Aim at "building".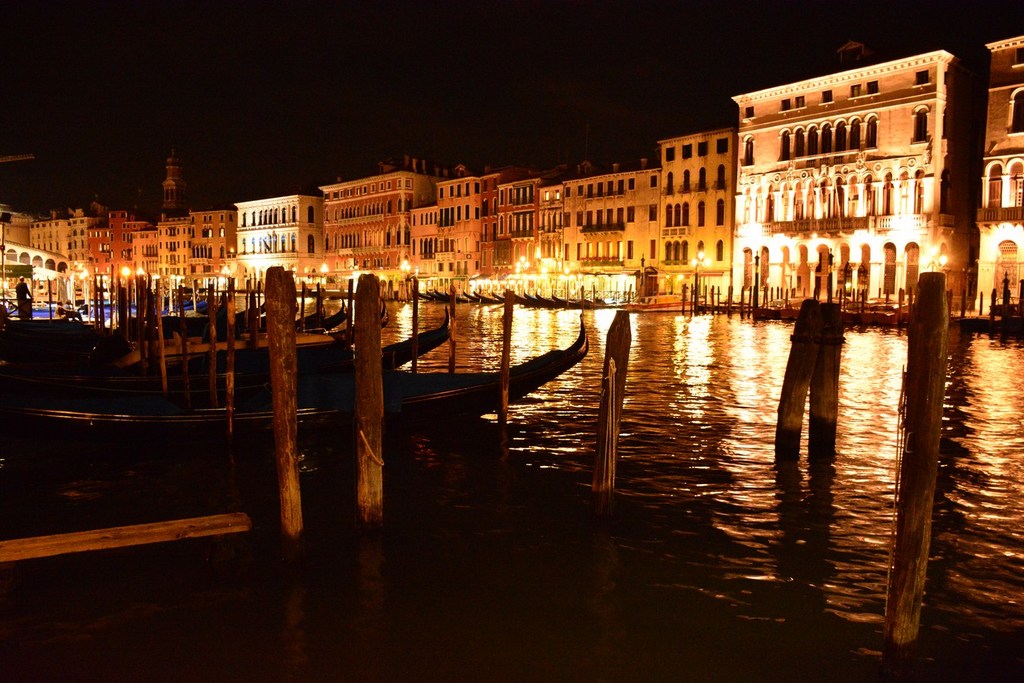
Aimed at bbox(979, 38, 1023, 296).
